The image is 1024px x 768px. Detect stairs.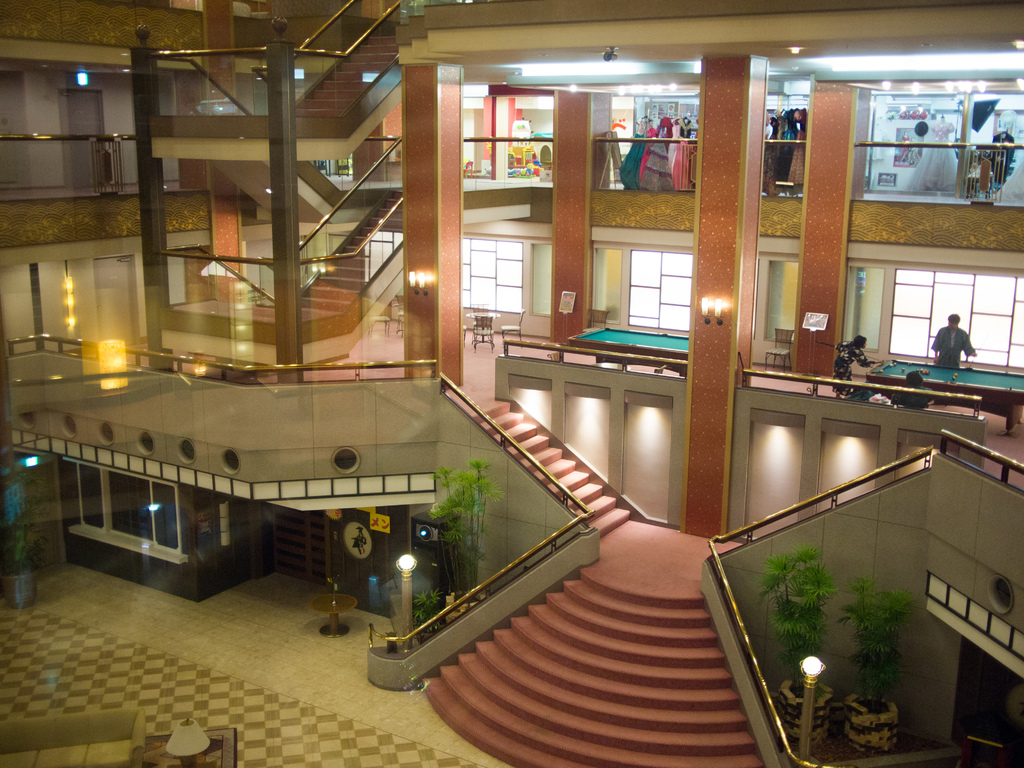
Detection: {"x1": 303, "y1": 187, "x2": 406, "y2": 317}.
